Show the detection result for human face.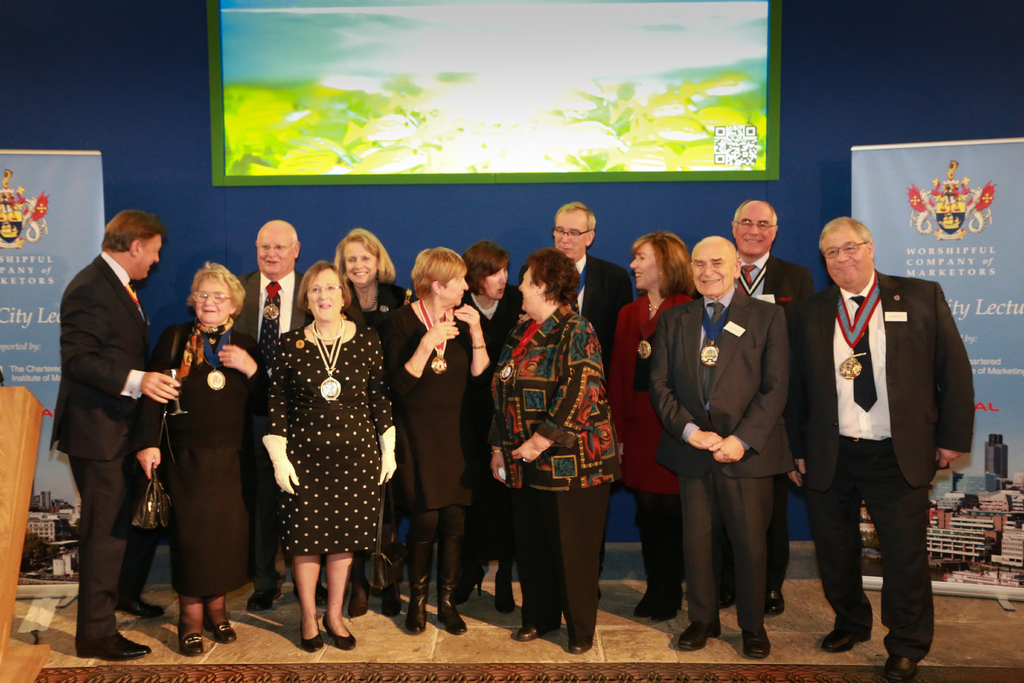
134/238/160/283.
